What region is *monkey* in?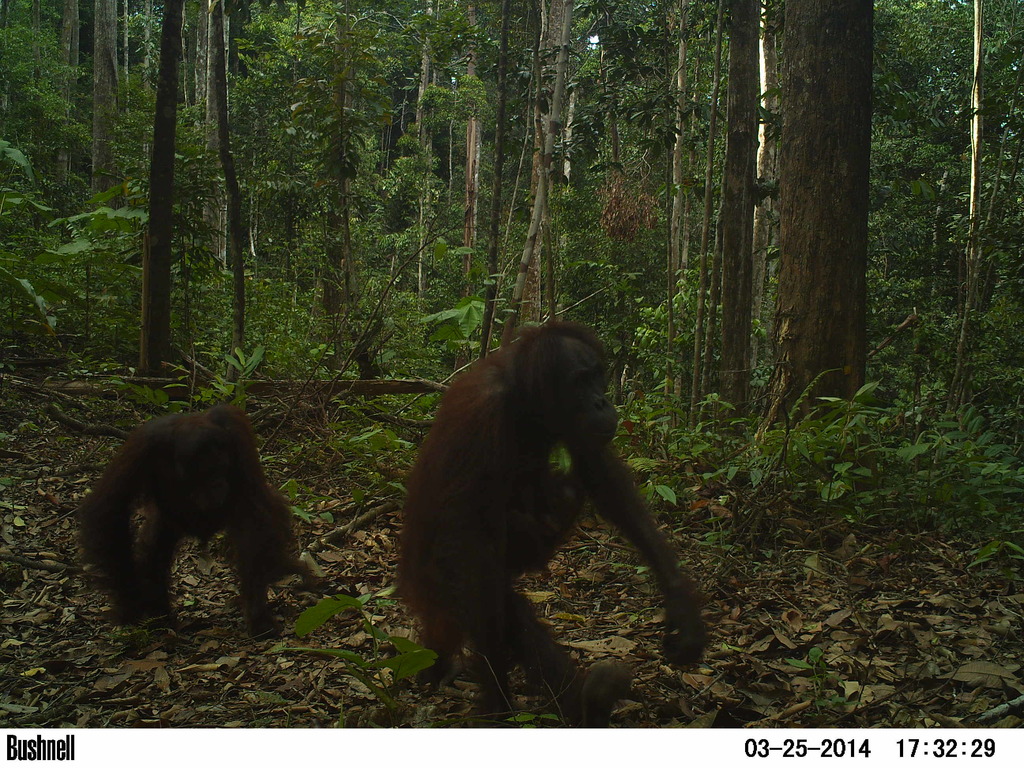
(385, 314, 724, 700).
